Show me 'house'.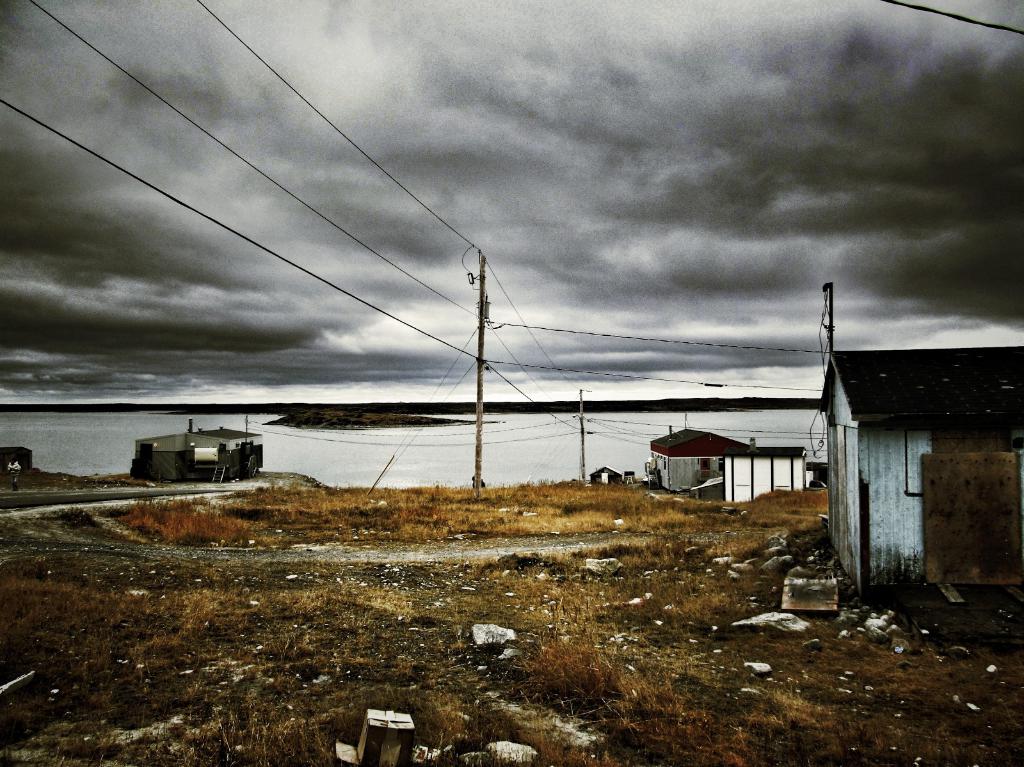
'house' is here: left=132, top=422, right=269, bottom=488.
